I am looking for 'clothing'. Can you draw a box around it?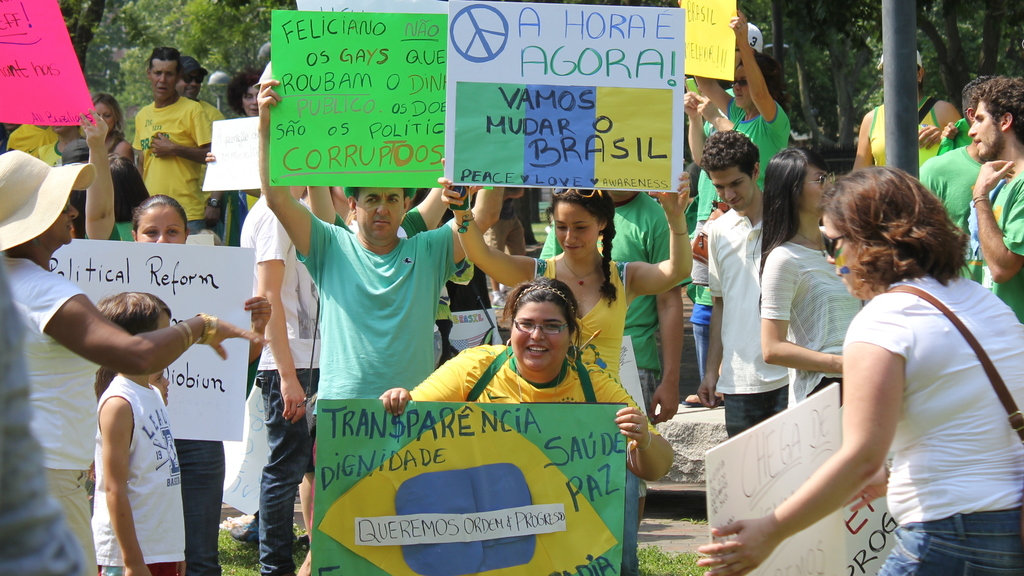
Sure, the bounding box is locate(232, 194, 321, 575).
